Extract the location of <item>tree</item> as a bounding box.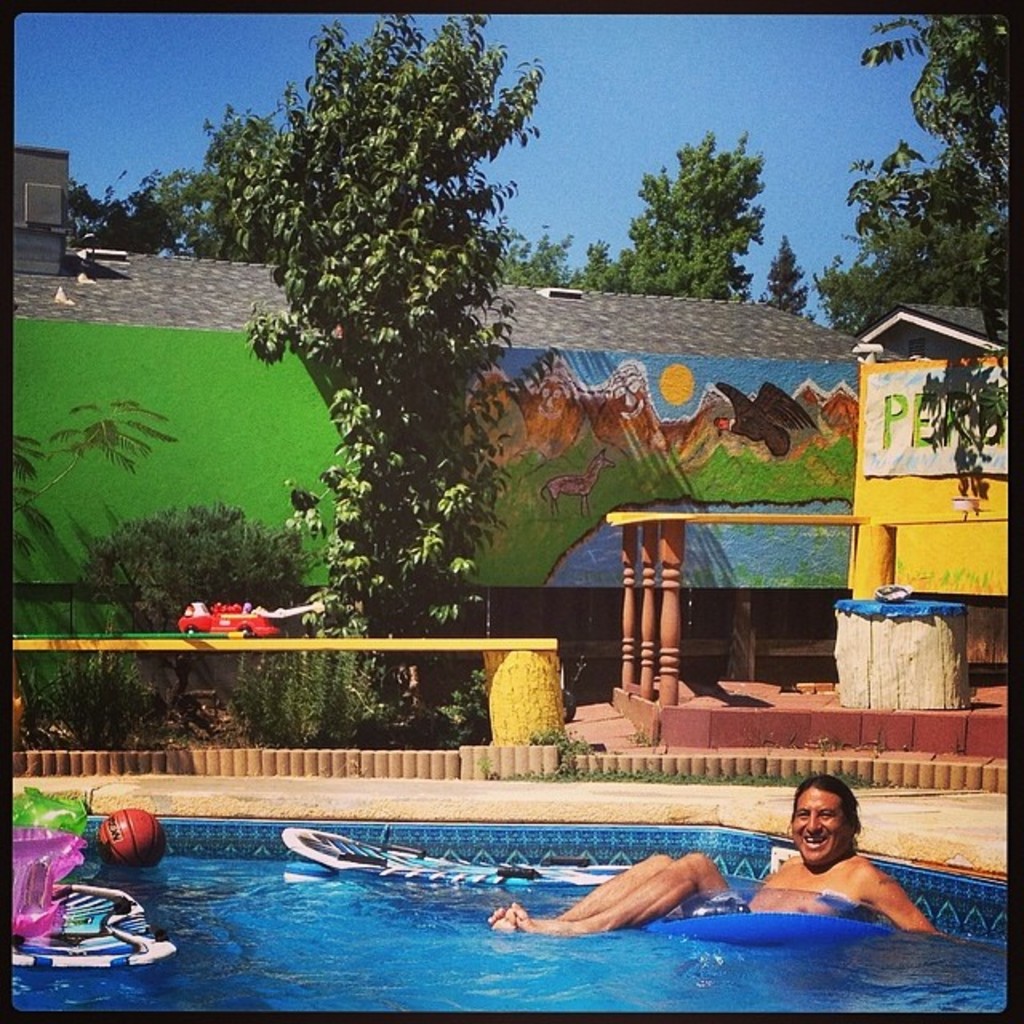
rect(762, 237, 818, 325).
